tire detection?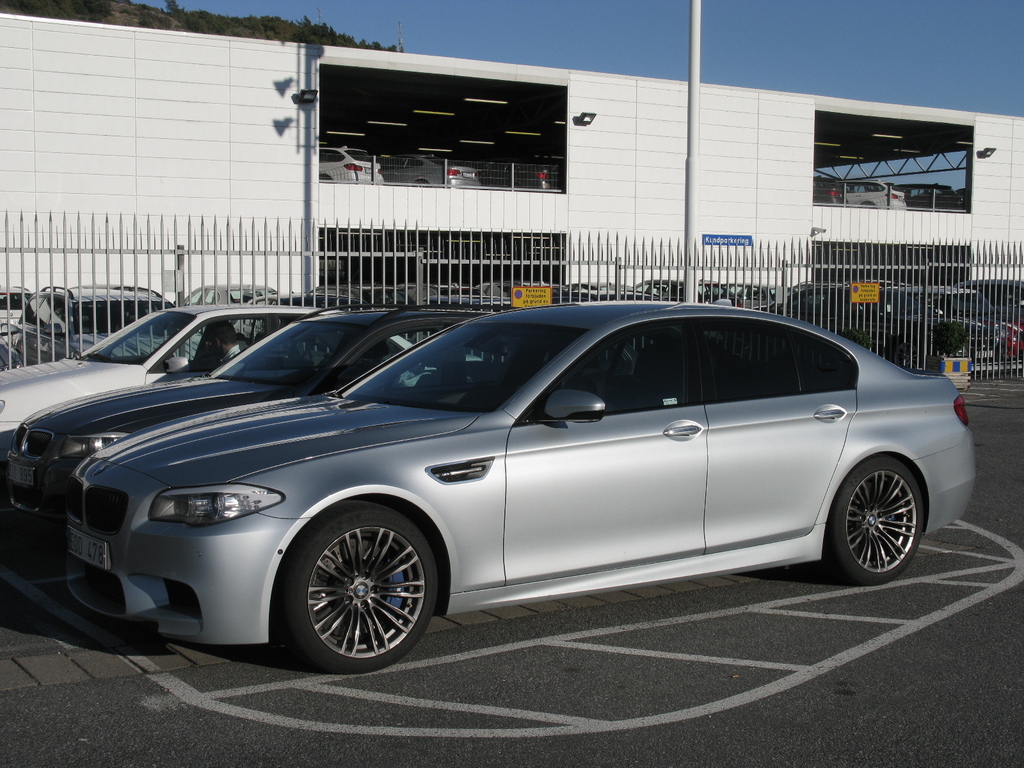
(left=828, top=458, right=922, bottom=585)
